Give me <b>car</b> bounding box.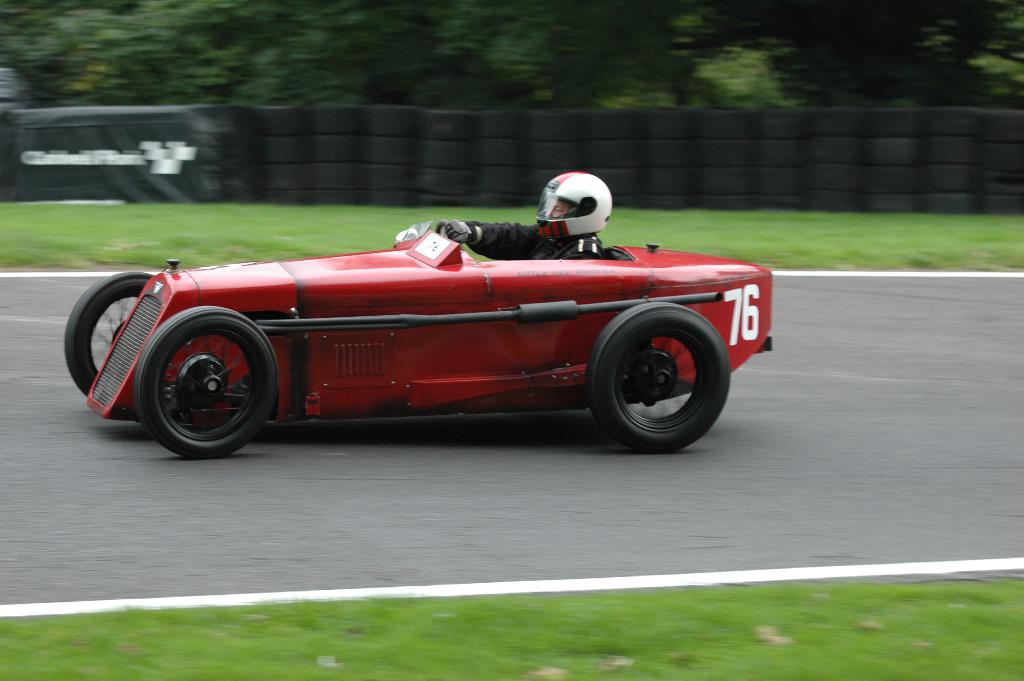
box(61, 219, 772, 459).
